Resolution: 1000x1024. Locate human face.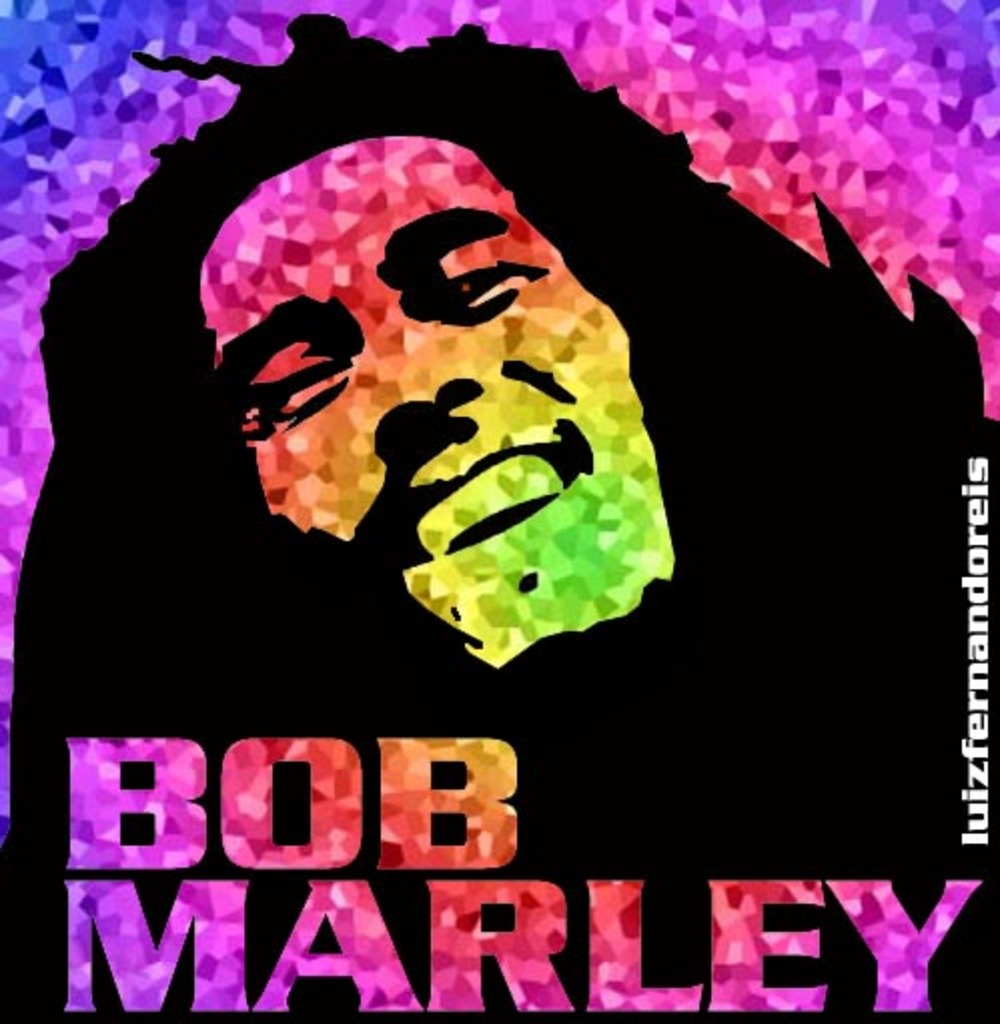
202, 132, 679, 669.
